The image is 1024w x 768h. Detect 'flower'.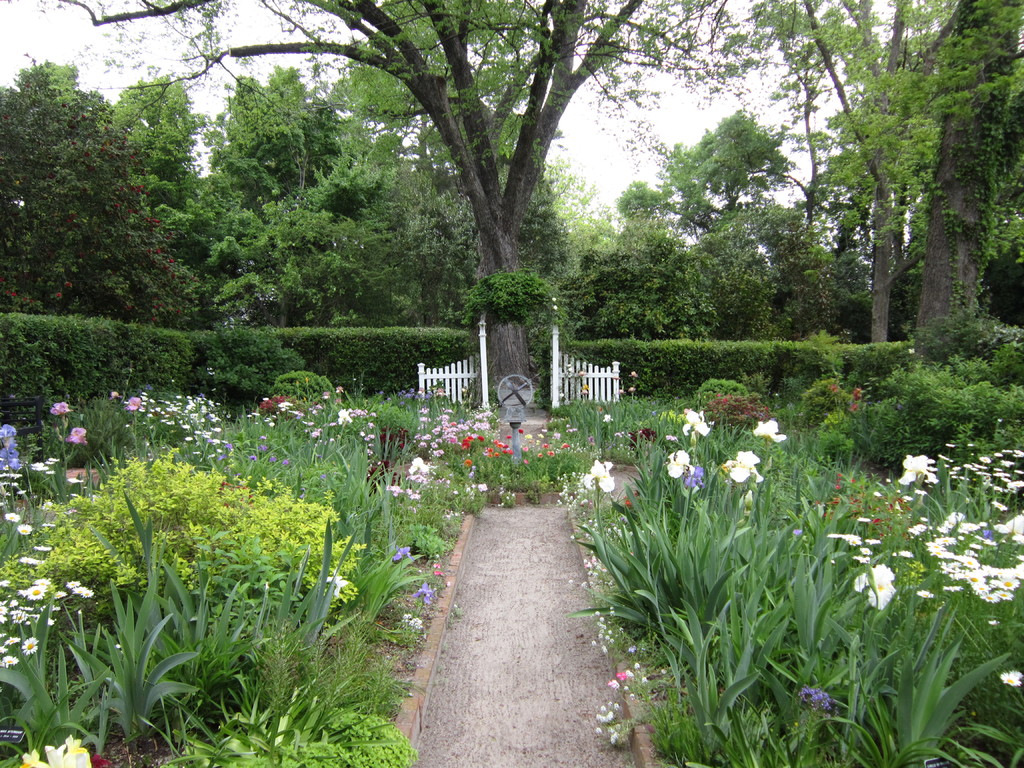
Detection: [418, 581, 436, 605].
